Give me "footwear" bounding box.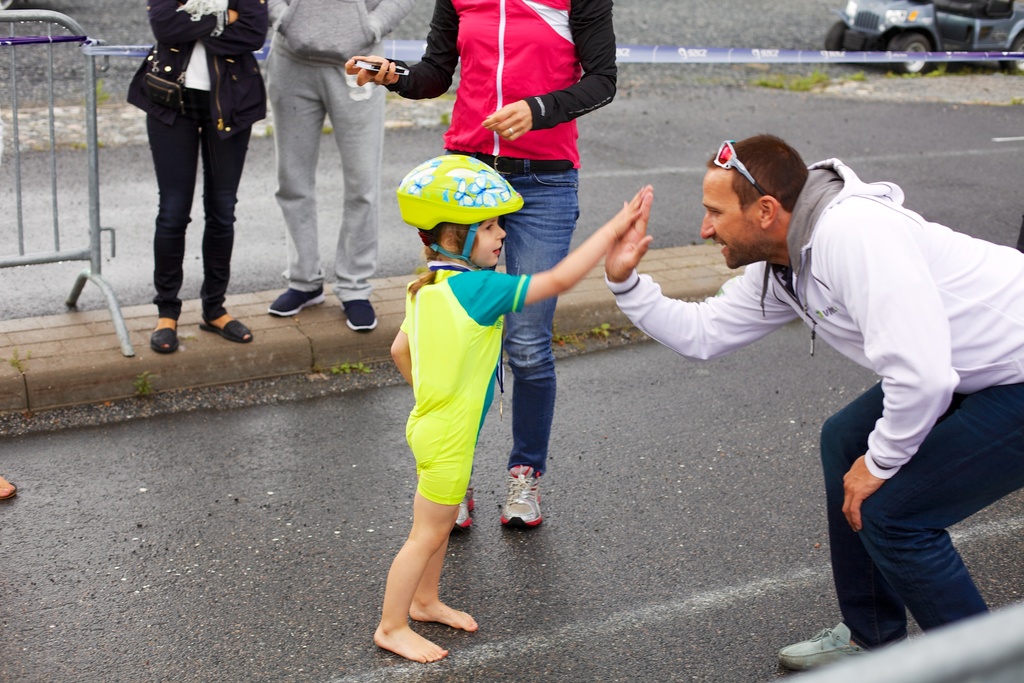
268:284:326:318.
